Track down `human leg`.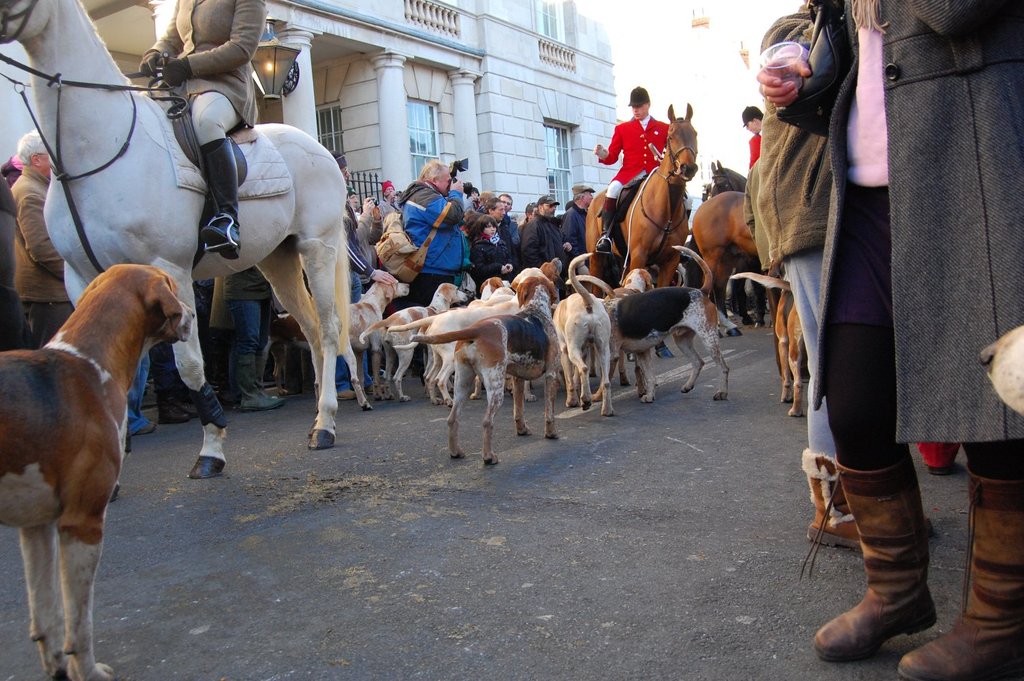
Tracked to l=799, t=202, r=940, b=549.
